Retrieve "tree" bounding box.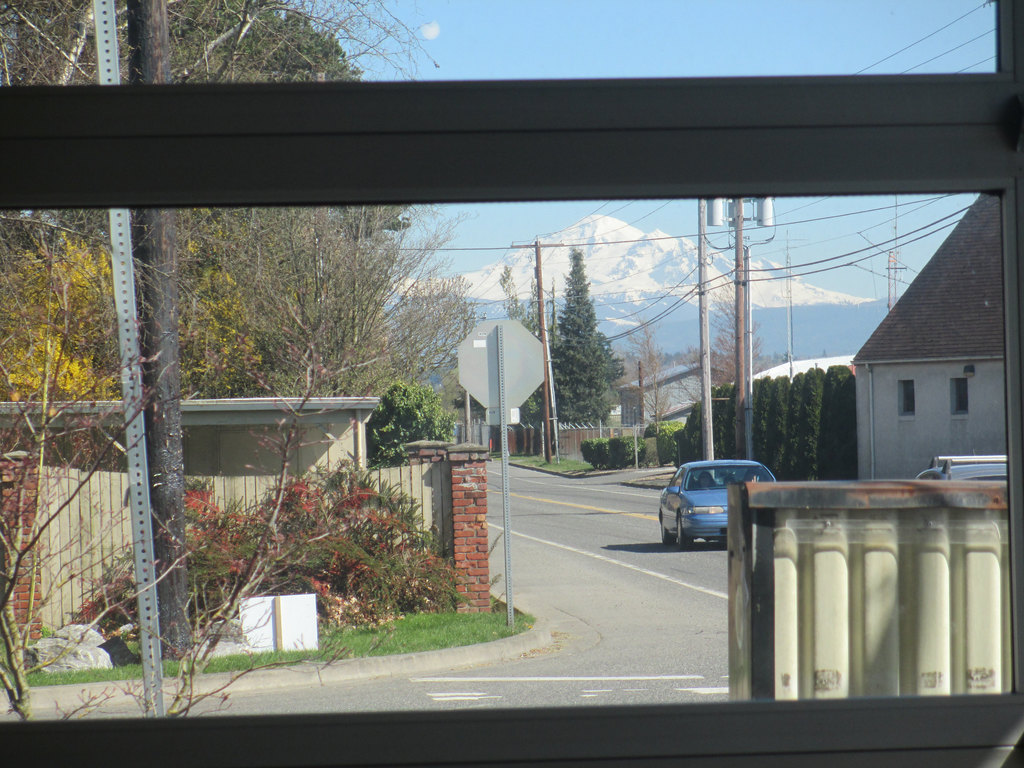
Bounding box: 710, 281, 771, 390.
